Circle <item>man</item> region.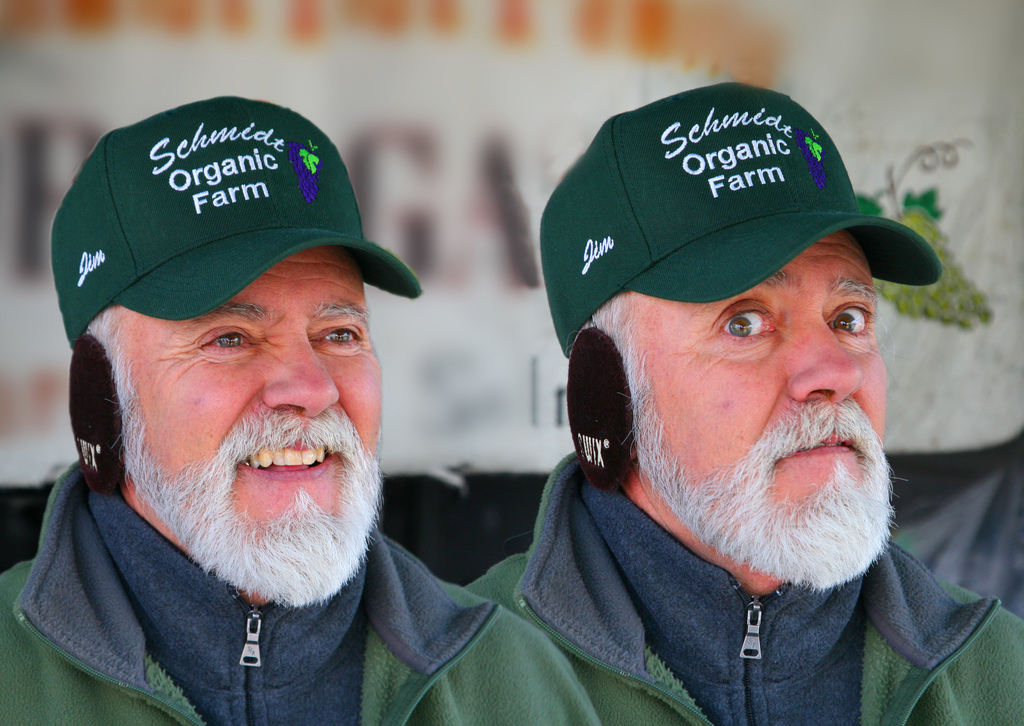
Region: <bbox>461, 82, 1023, 725</bbox>.
